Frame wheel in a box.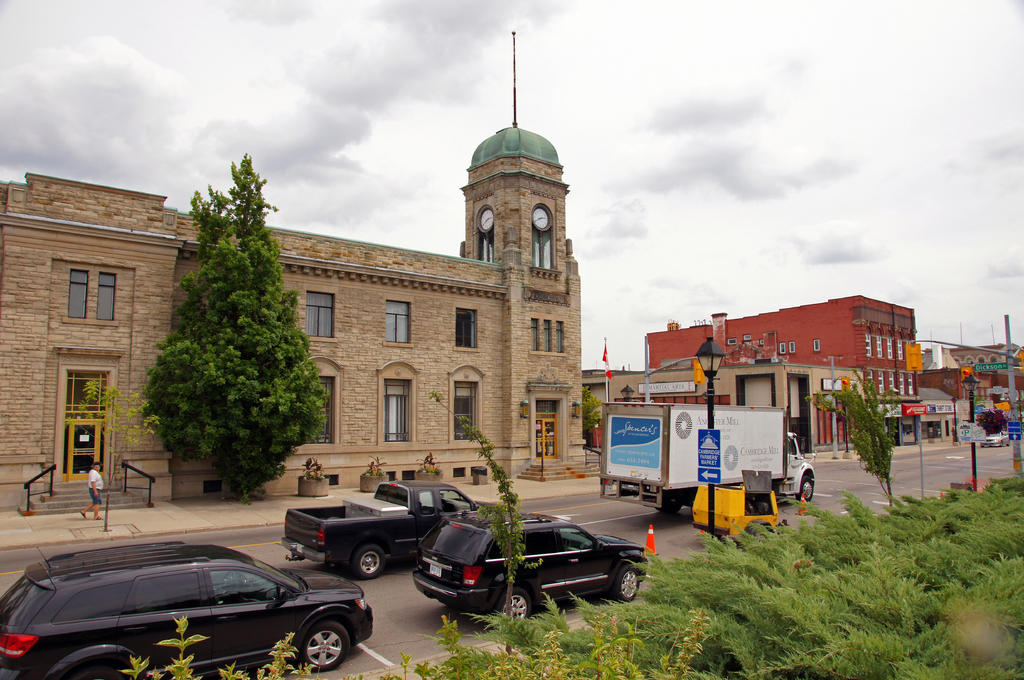
bbox=[655, 501, 679, 513].
